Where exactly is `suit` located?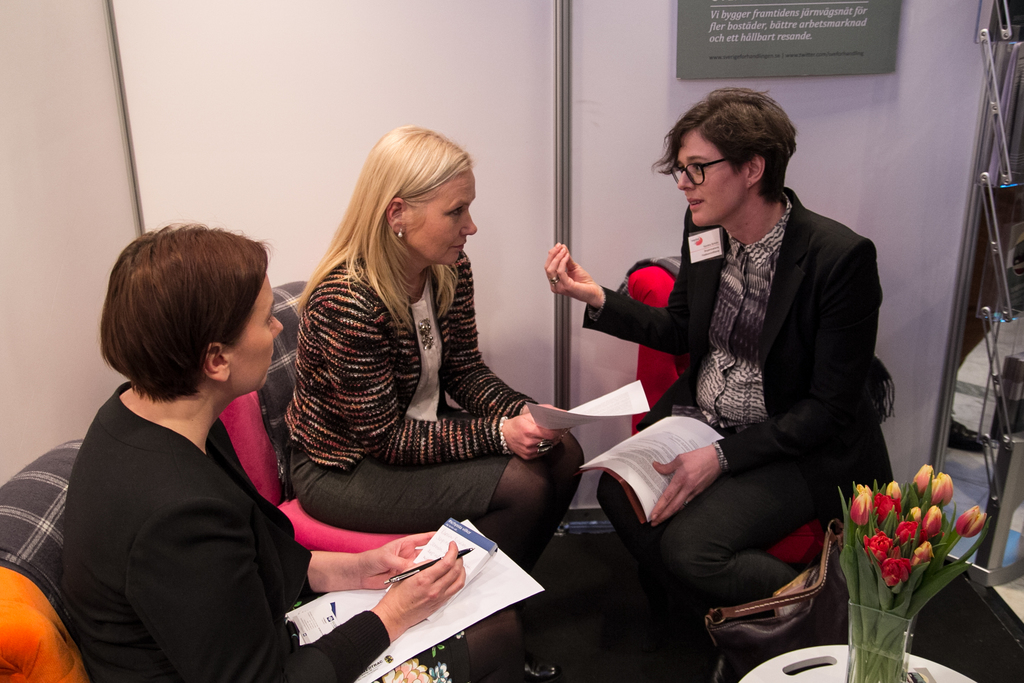
Its bounding box is Rect(582, 188, 884, 598).
